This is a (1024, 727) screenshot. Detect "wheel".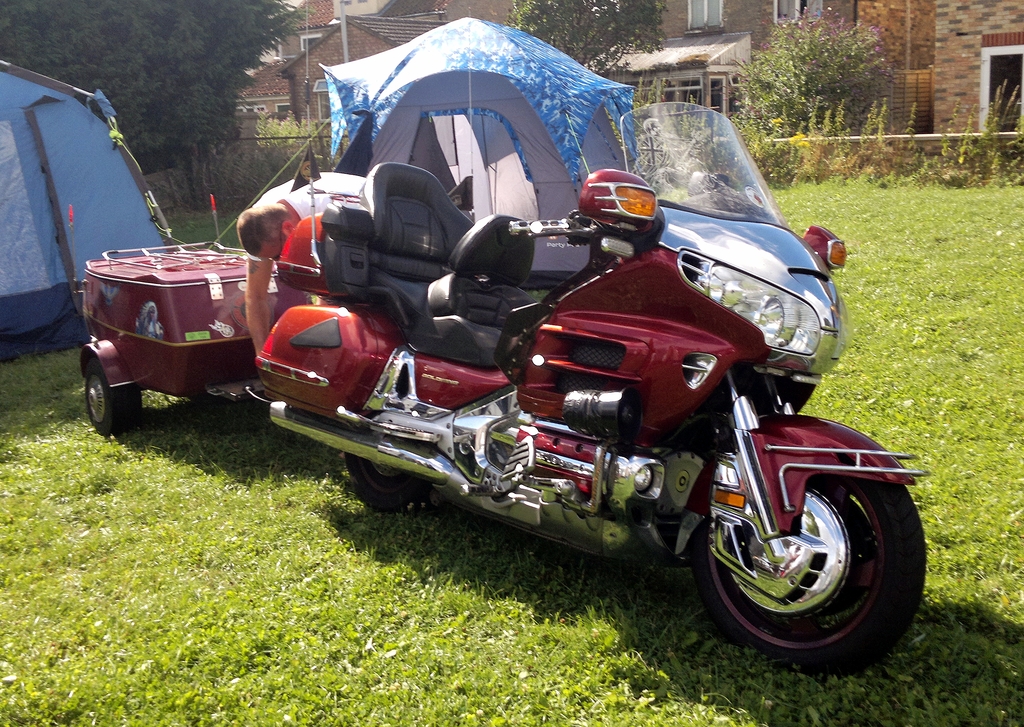
(x1=692, y1=474, x2=927, y2=672).
